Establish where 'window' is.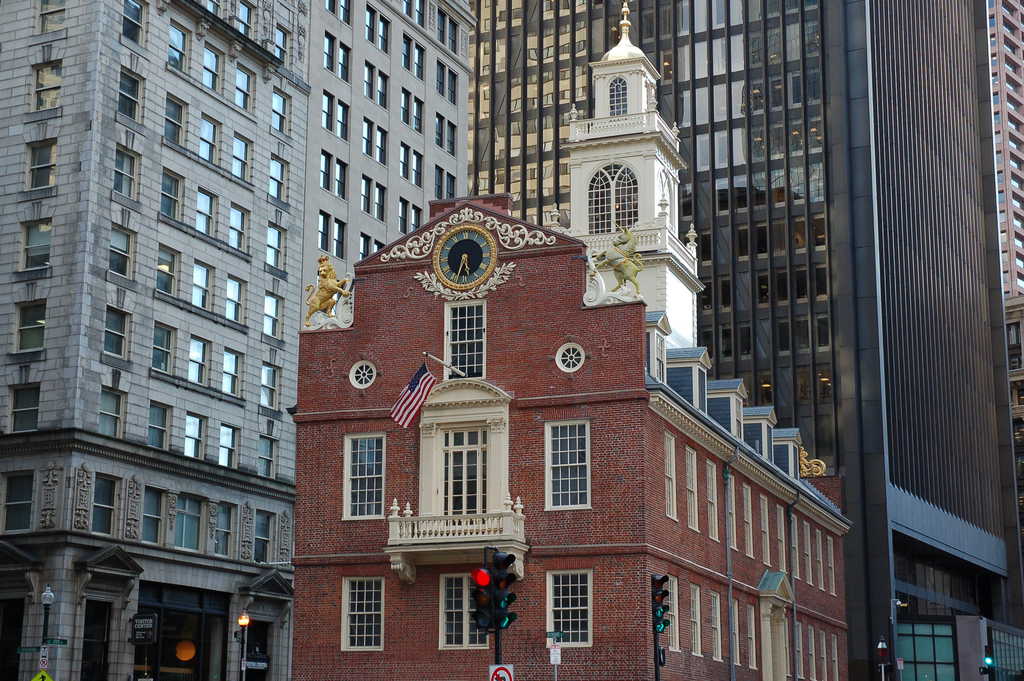
Established at [207,0,221,17].
